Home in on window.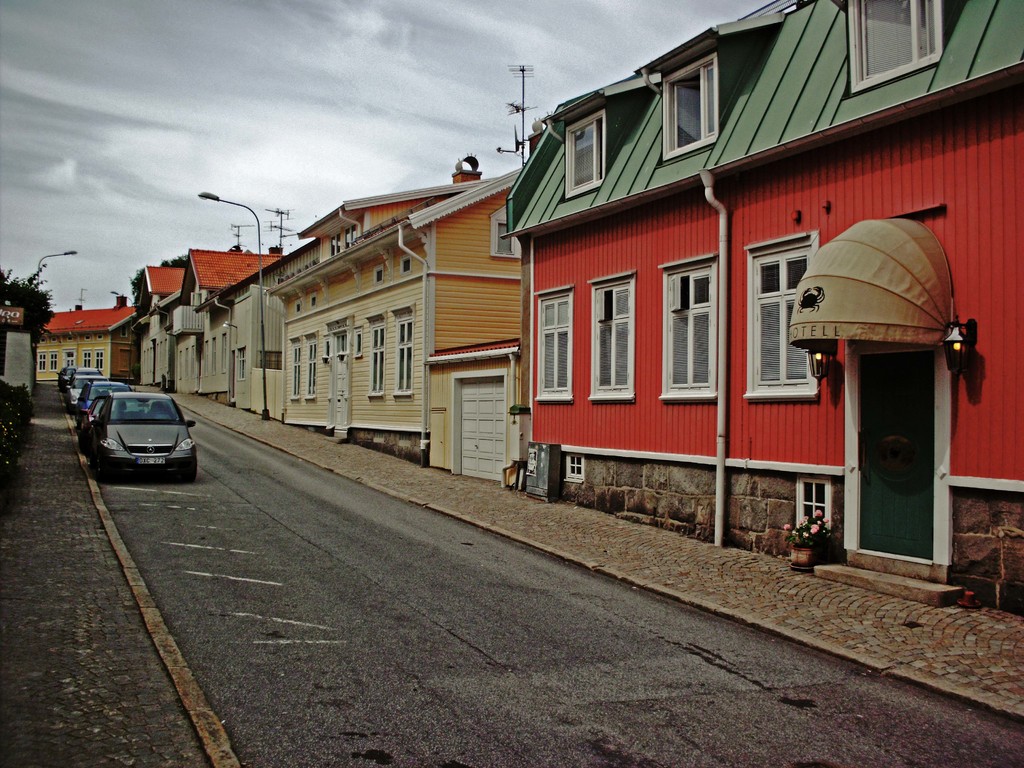
Homed in at box(303, 339, 324, 404).
